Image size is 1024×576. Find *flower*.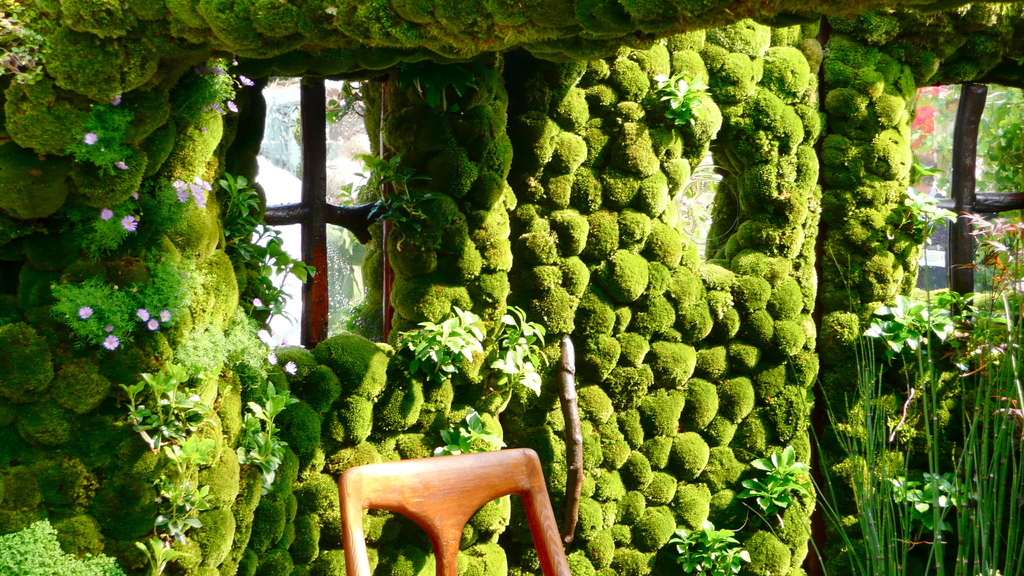
box=[136, 308, 143, 317].
